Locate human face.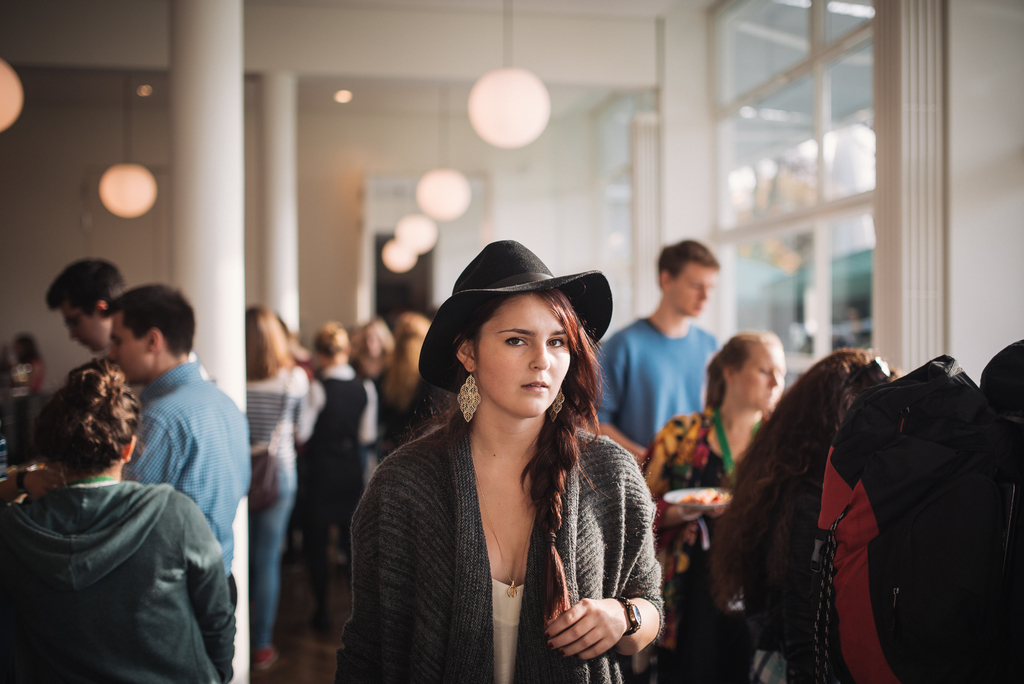
Bounding box: <box>670,265,716,317</box>.
